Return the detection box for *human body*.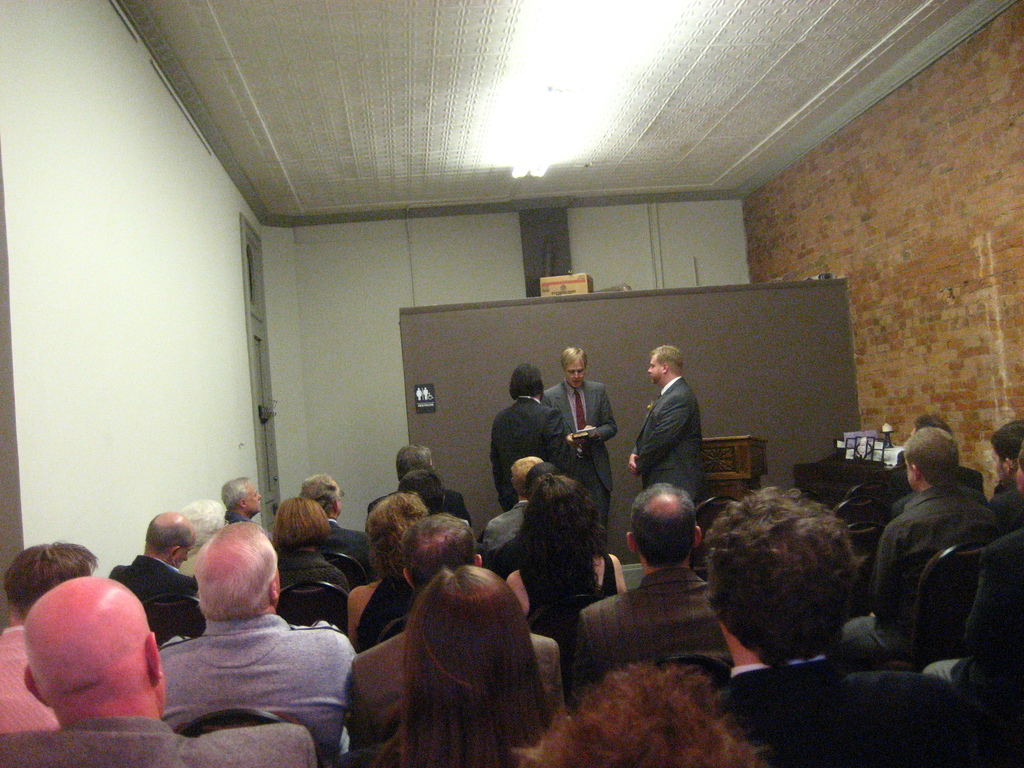
[362, 445, 476, 532].
